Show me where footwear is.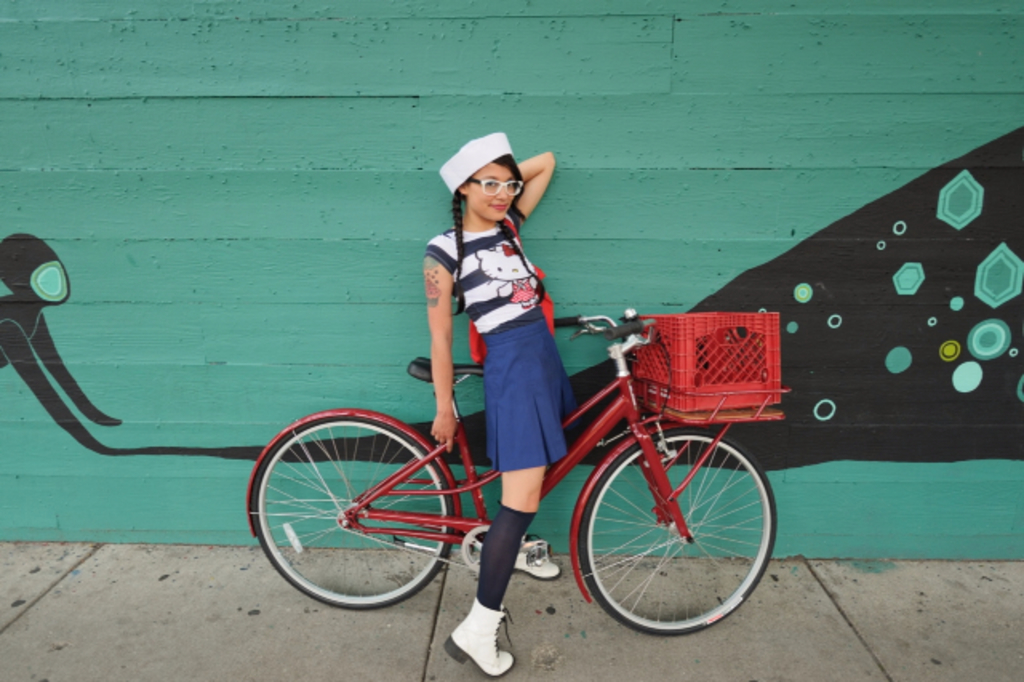
footwear is at l=445, t=597, r=515, b=676.
